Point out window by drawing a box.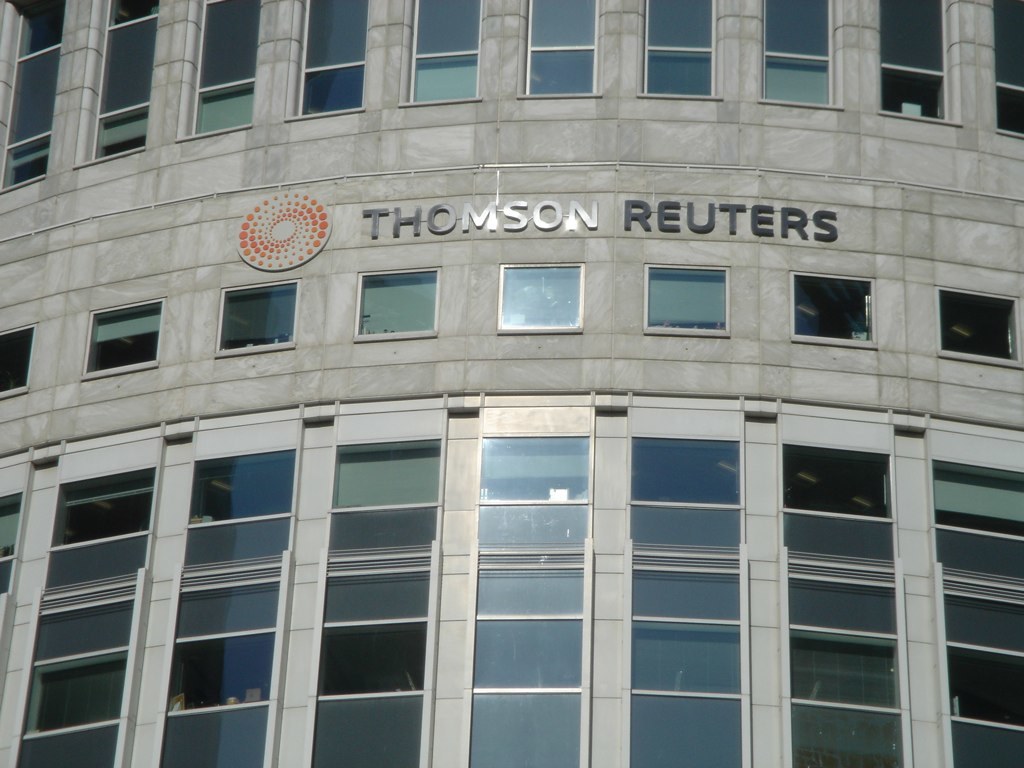
pyautogui.locateOnScreen(877, 0, 977, 121).
